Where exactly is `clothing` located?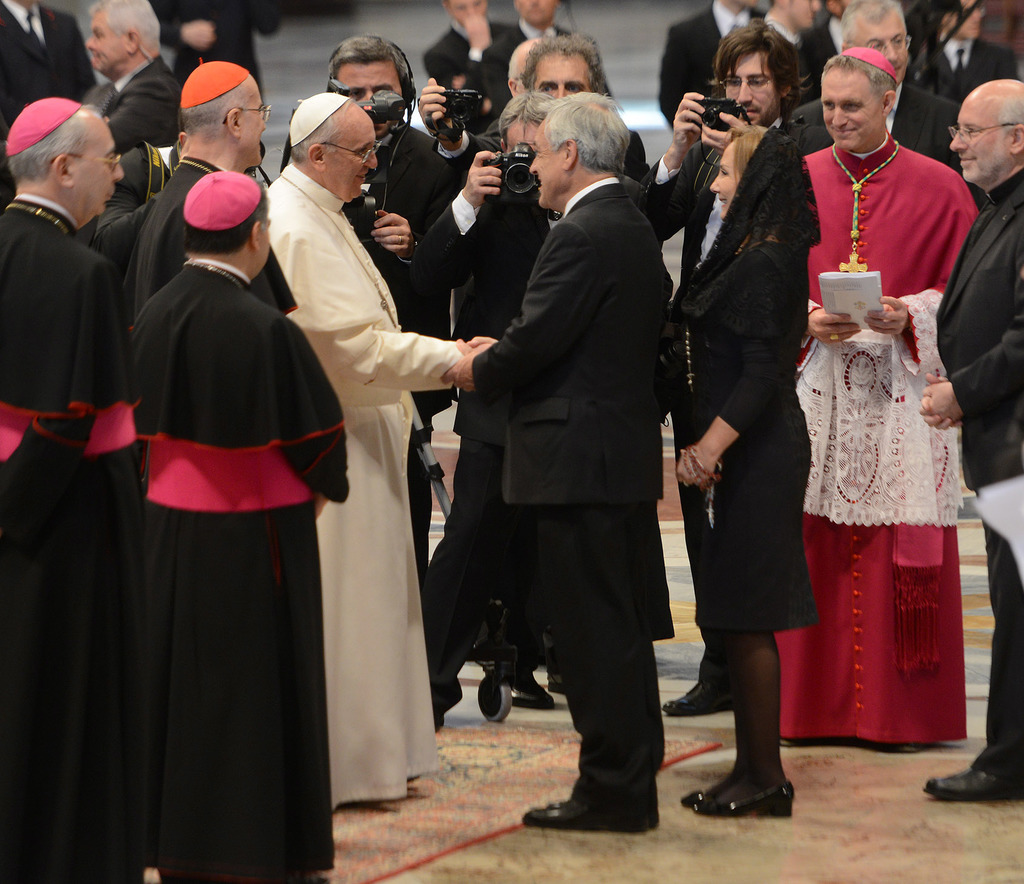
Its bounding box is <bbox>780, 78, 970, 182</bbox>.
